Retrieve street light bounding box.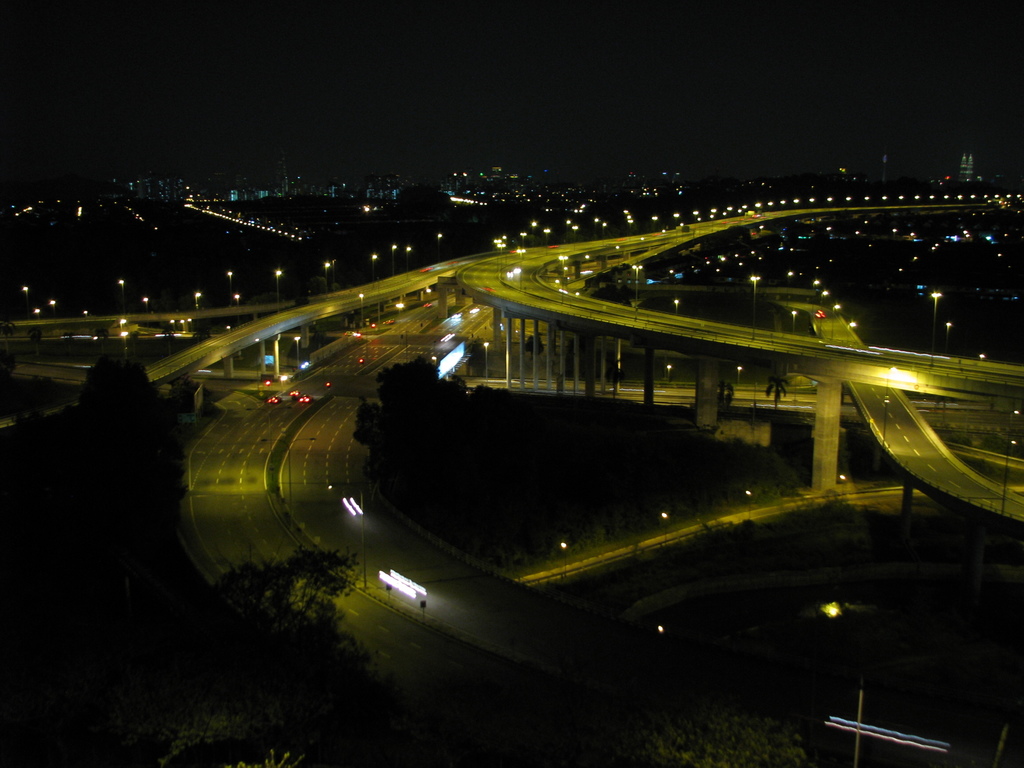
Bounding box: <region>766, 199, 774, 209</region>.
